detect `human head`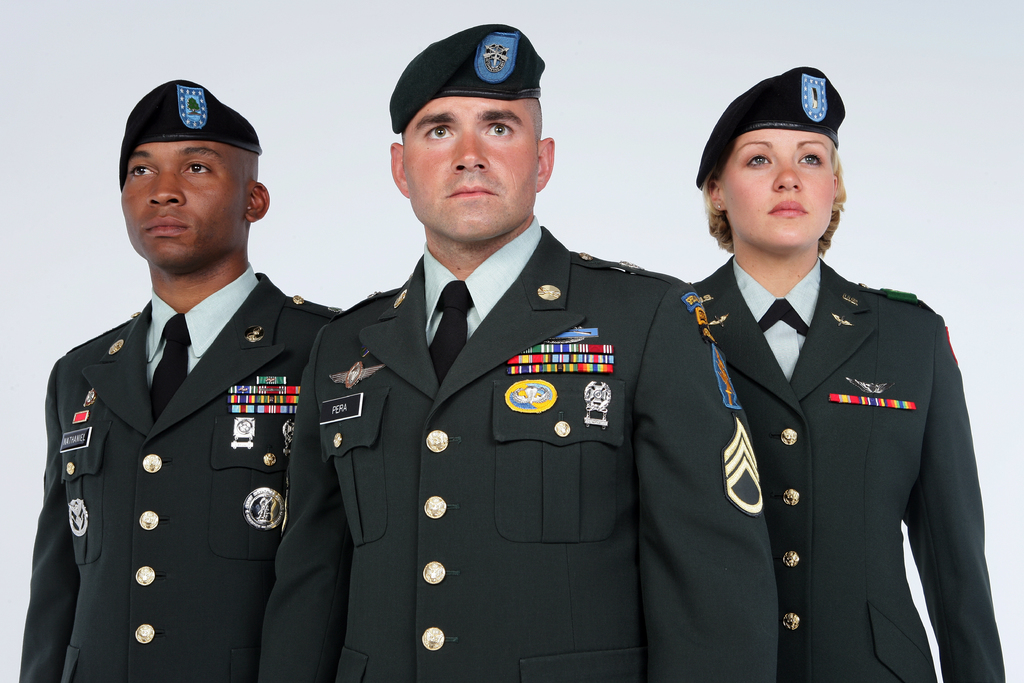
386/28/564/243
